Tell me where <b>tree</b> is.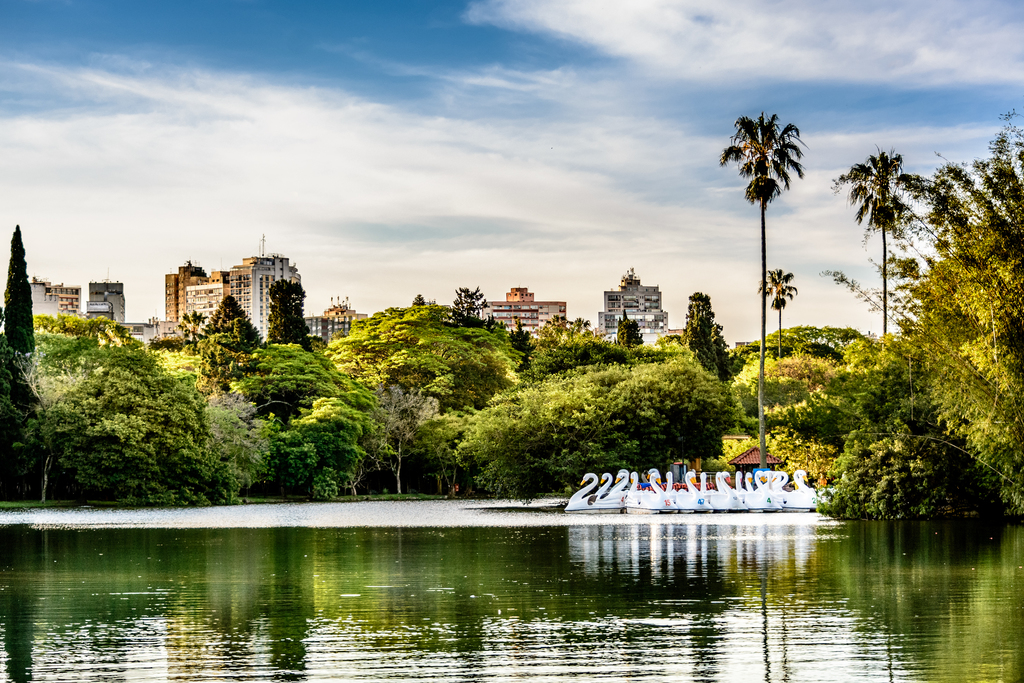
<b>tree</b> is at {"left": 611, "top": 258, "right": 652, "bottom": 293}.
